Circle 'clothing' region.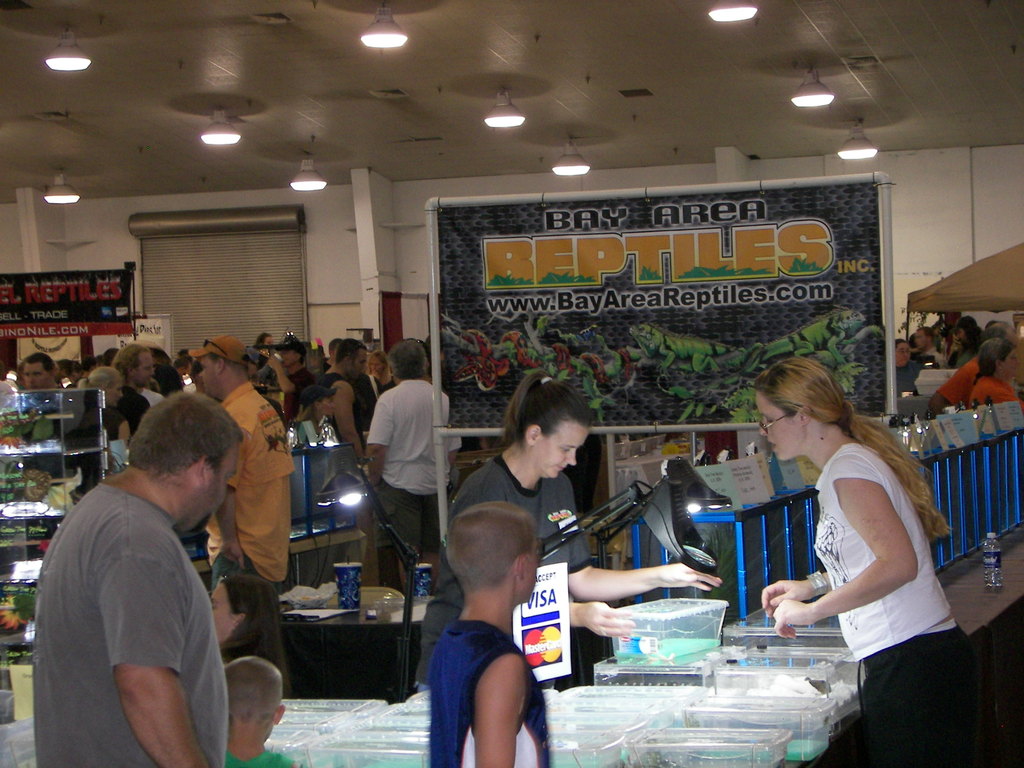
Region: left=817, top=442, right=991, bottom=767.
